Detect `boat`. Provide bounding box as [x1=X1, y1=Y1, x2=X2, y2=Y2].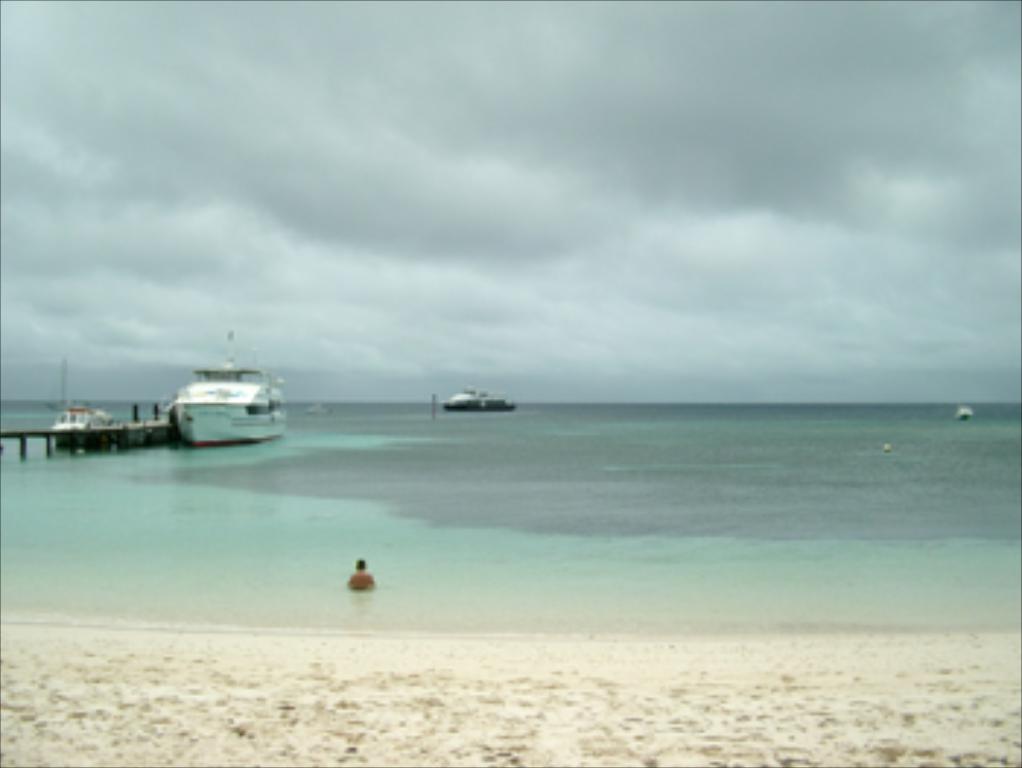
[x1=140, y1=345, x2=283, y2=444].
